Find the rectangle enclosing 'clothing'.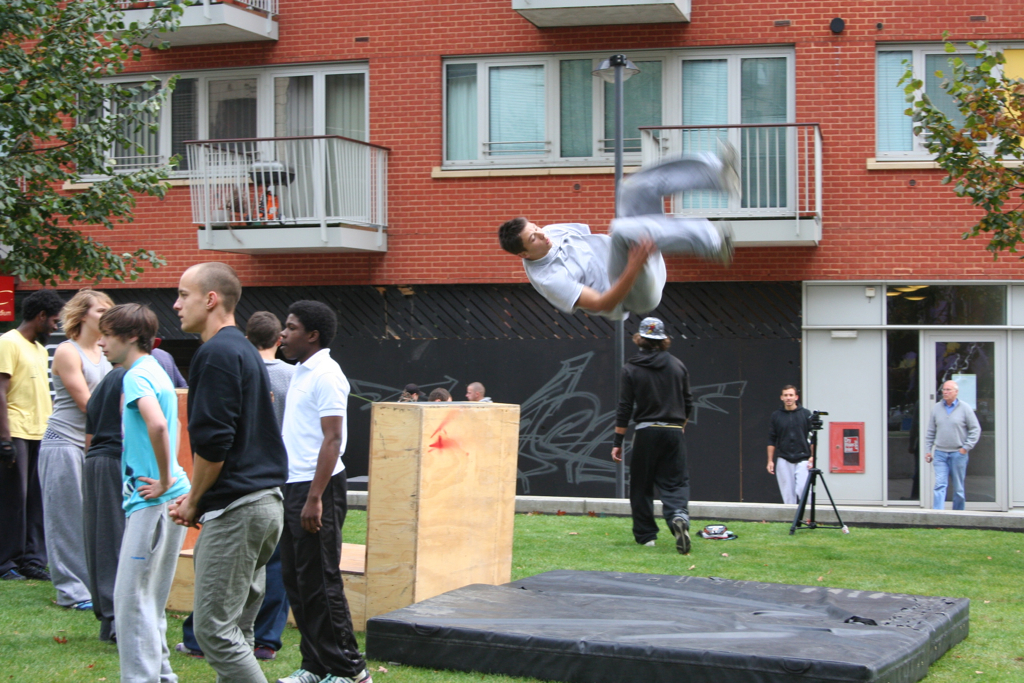
[615,313,714,542].
